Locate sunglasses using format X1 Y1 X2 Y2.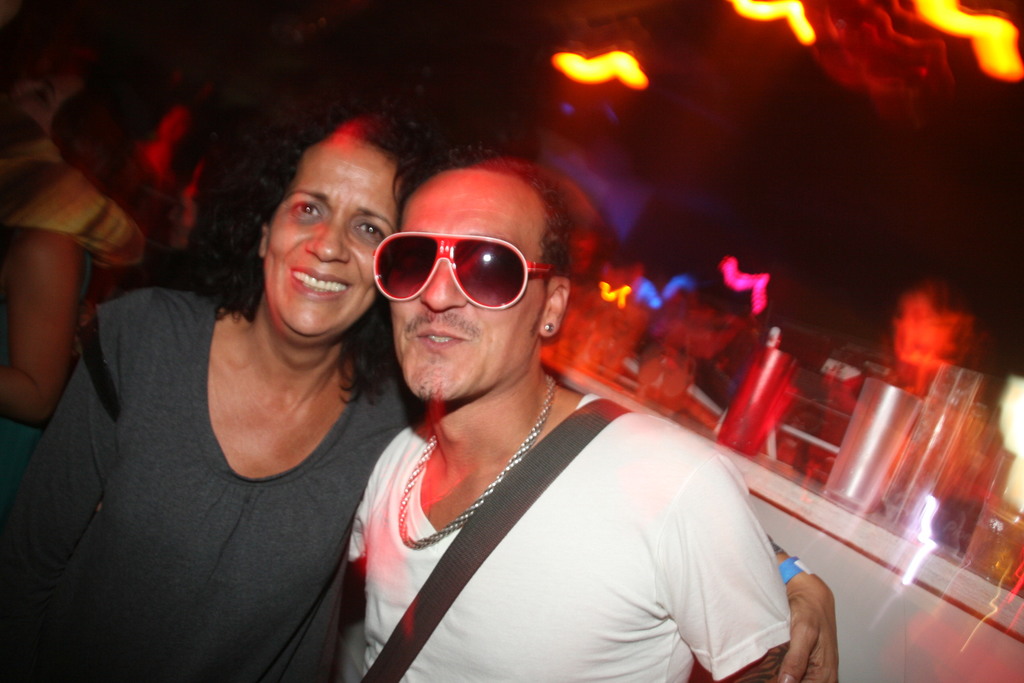
373 231 558 310.
